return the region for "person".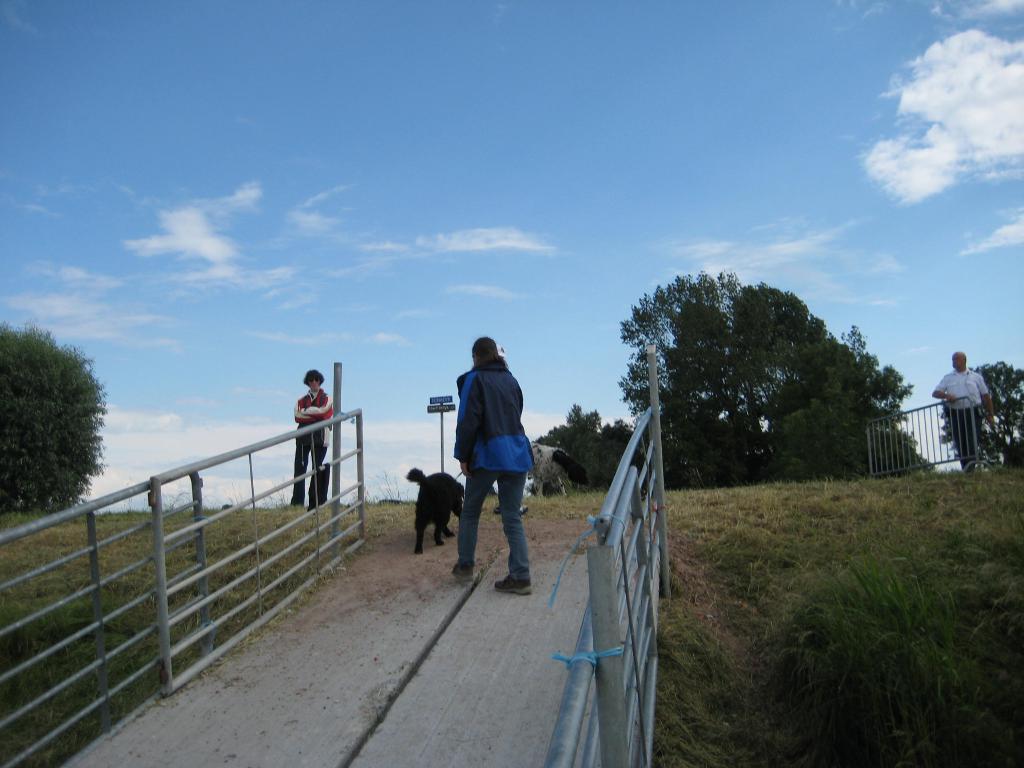
select_region(291, 364, 335, 506).
